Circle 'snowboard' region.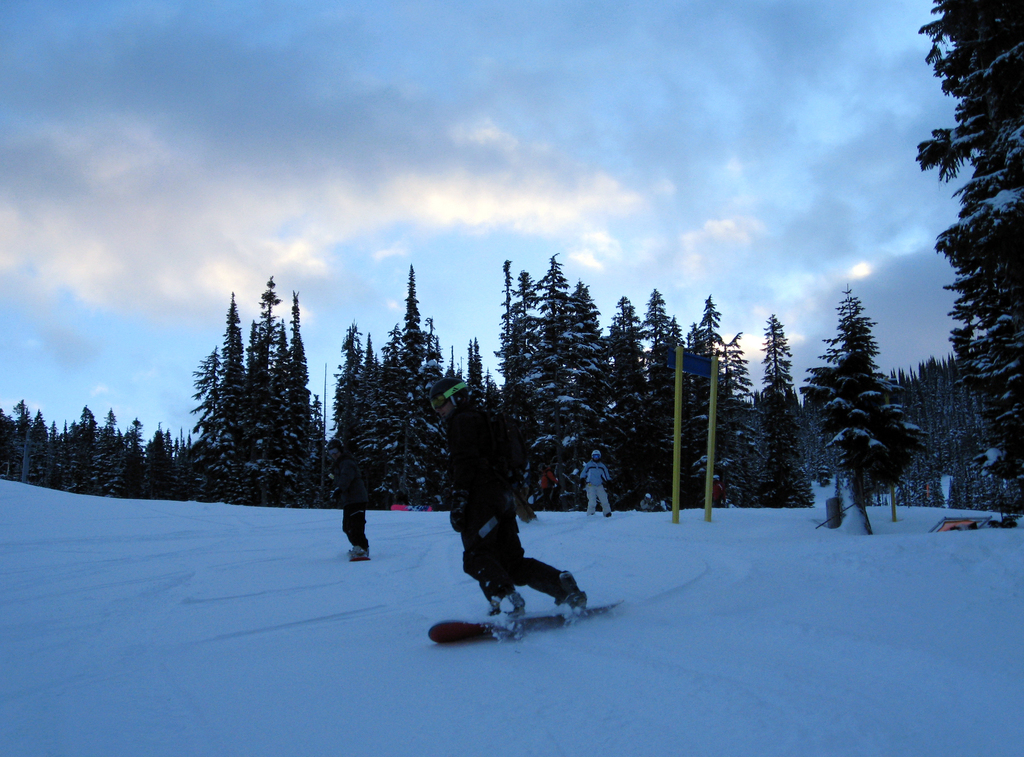
Region: pyautogui.locateOnScreen(348, 548, 371, 562).
